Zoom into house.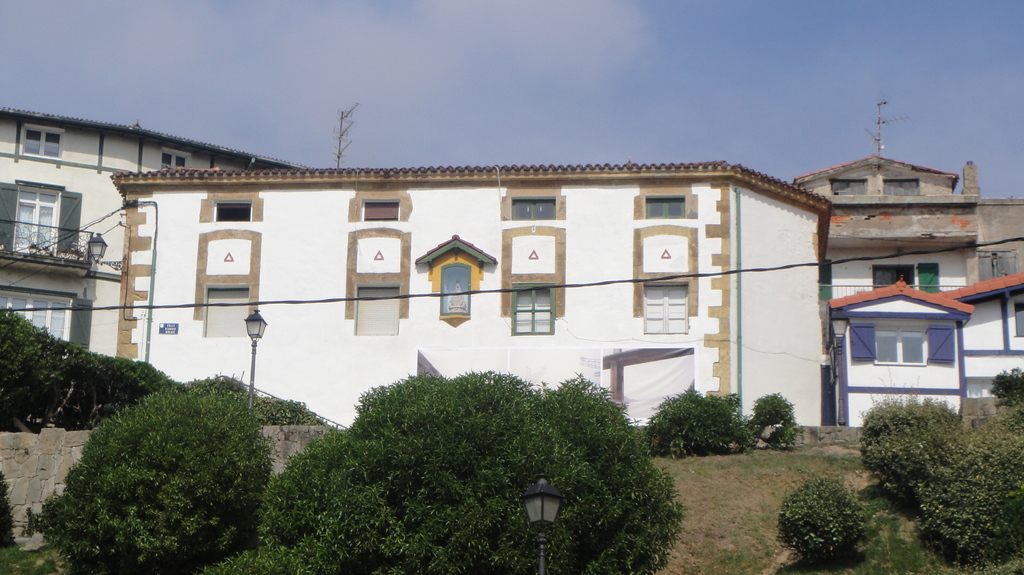
Zoom target: [left=674, top=191, right=839, bottom=443].
